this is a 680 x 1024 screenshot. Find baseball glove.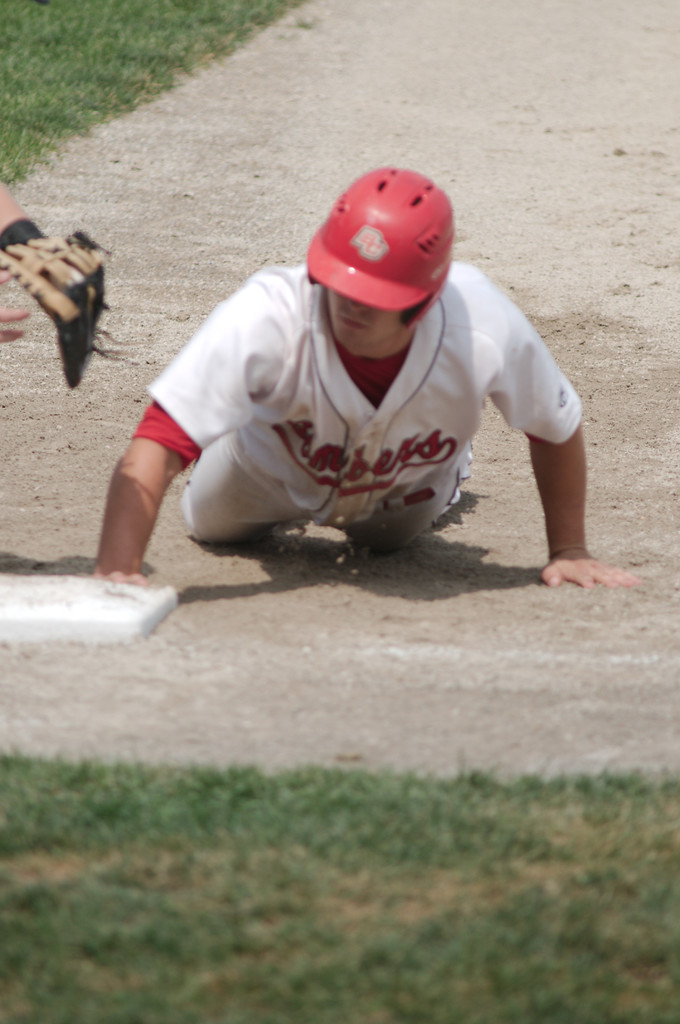
Bounding box: 0/214/127/385.
